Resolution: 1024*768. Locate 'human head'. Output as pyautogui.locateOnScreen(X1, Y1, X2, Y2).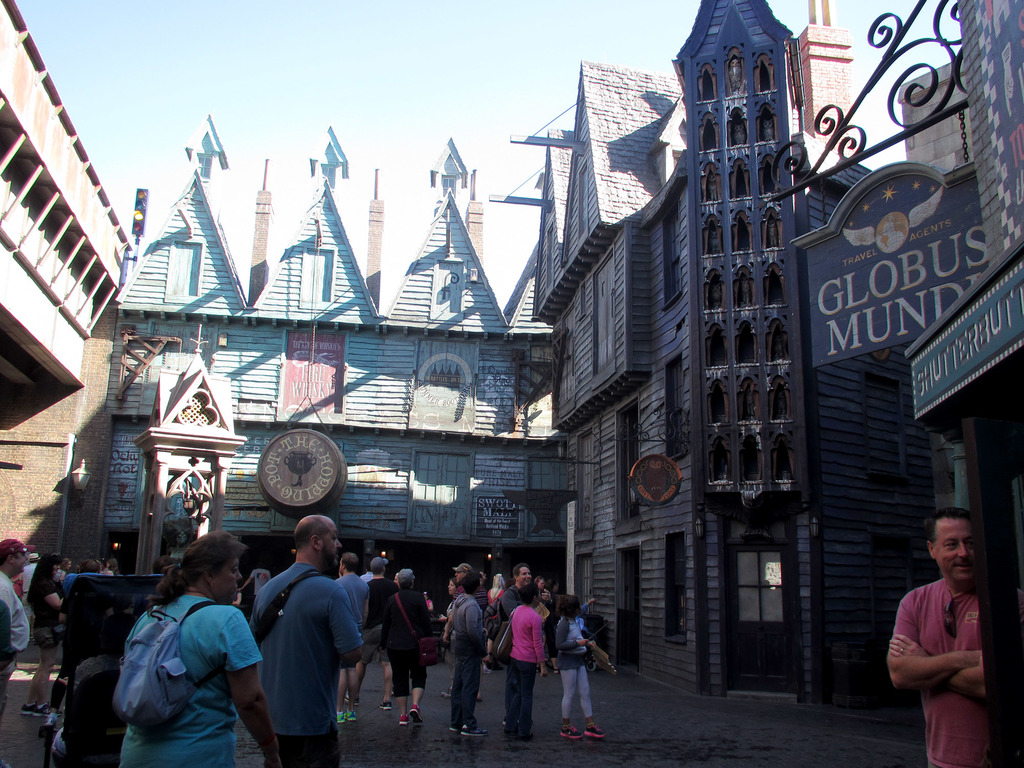
pyautogui.locateOnScreen(548, 576, 559, 592).
